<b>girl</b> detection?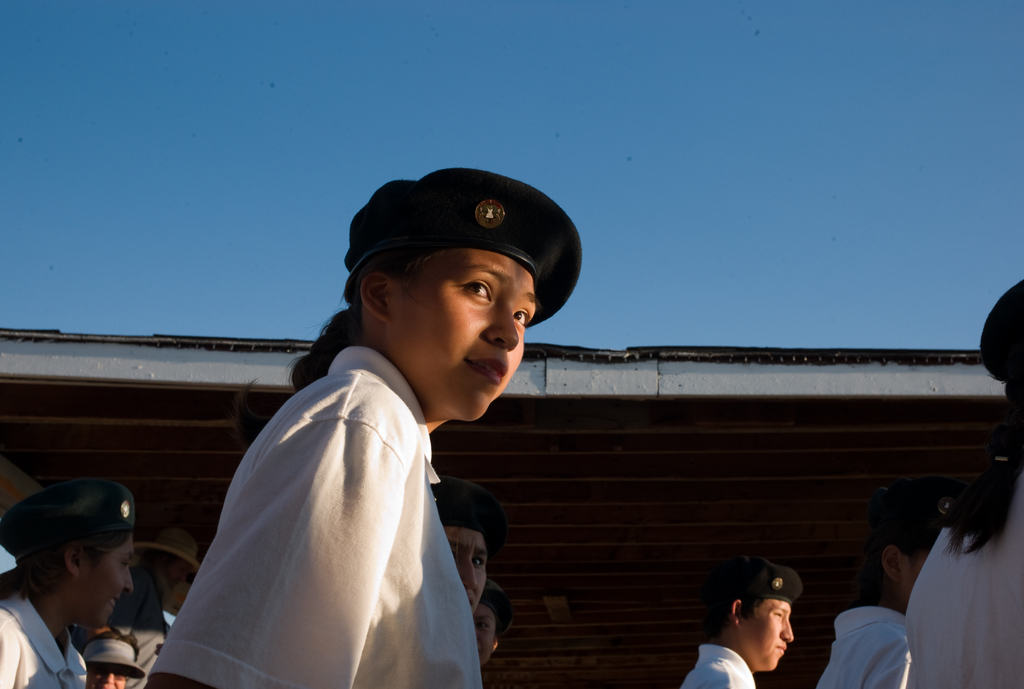
bbox(144, 164, 581, 688)
